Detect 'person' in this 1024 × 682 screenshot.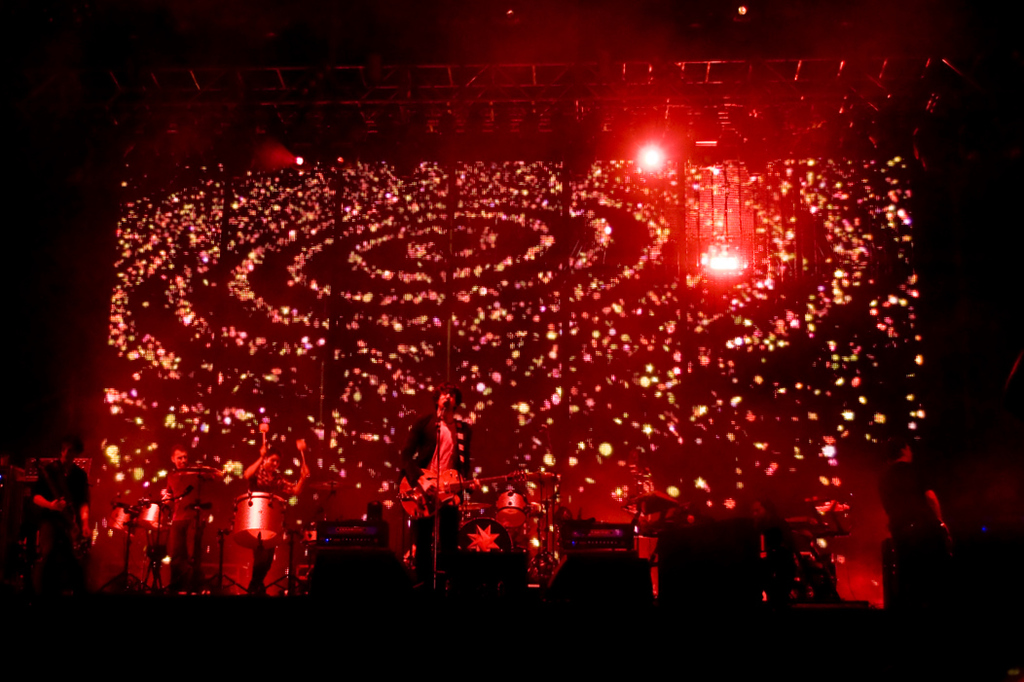
Detection: box=[399, 378, 474, 581].
